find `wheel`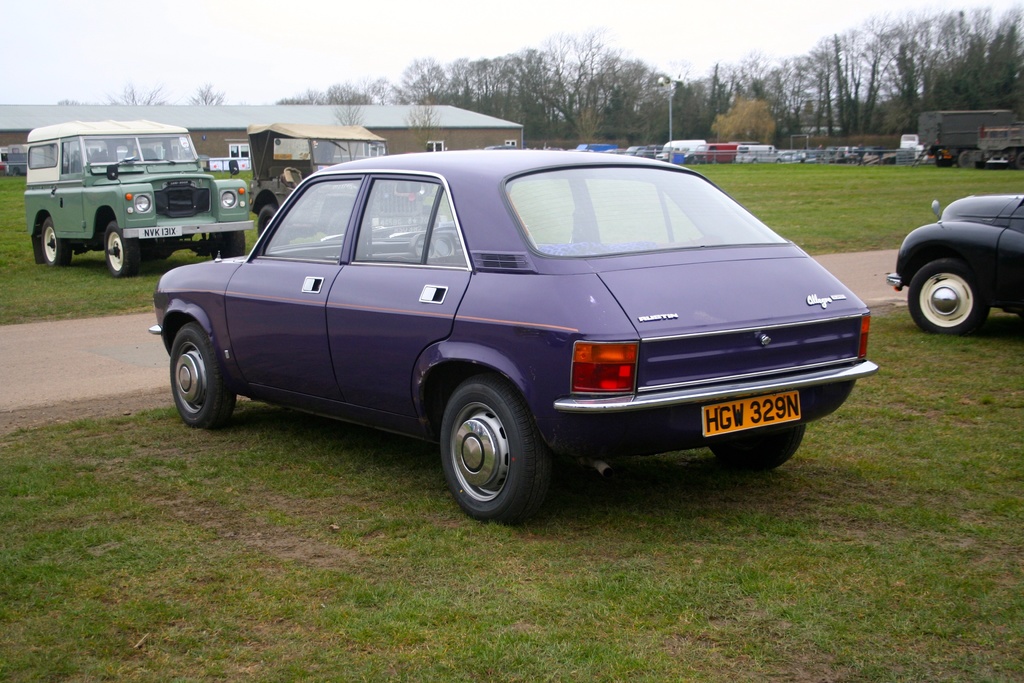
<bbox>171, 325, 238, 431</bbox>
